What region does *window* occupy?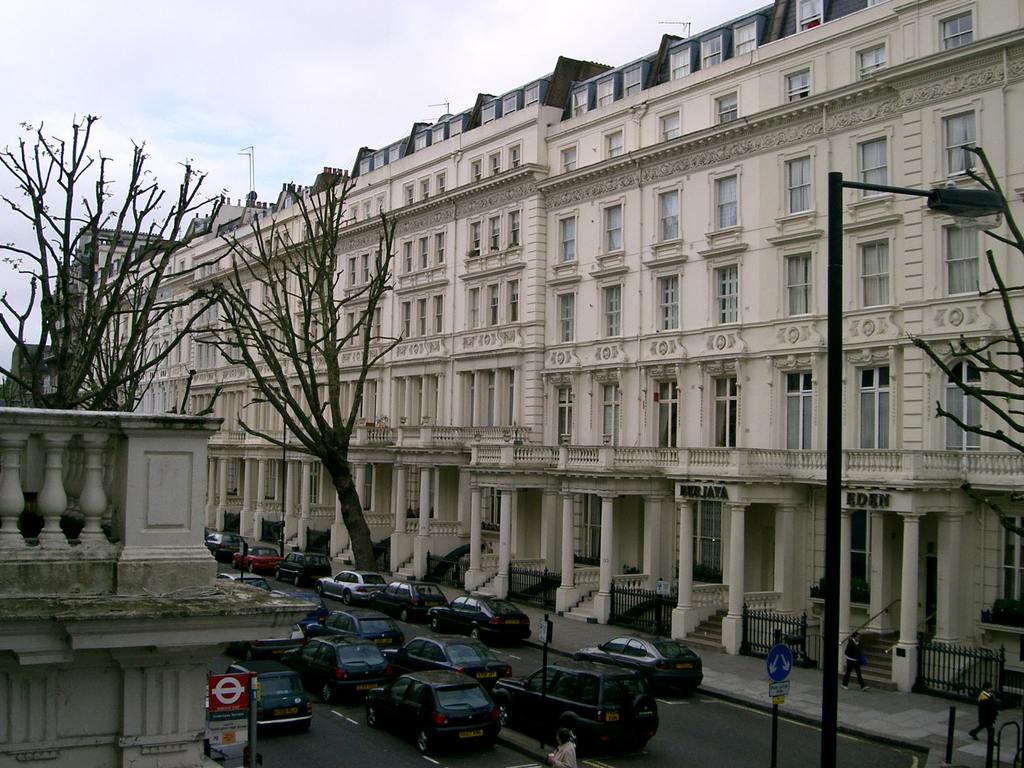
crop(599, 384, 618, 441).
